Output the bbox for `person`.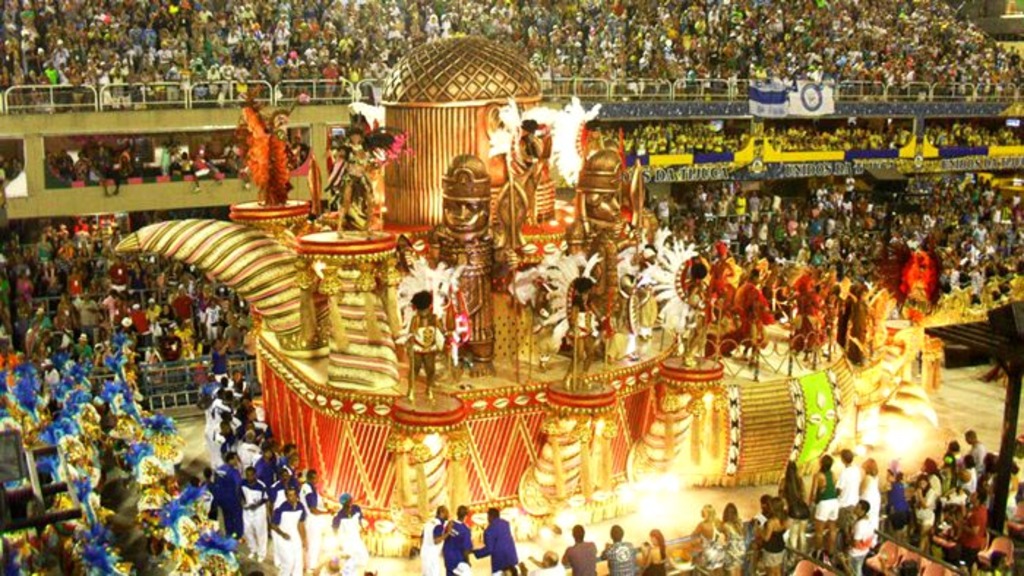
select_region(522, 553, 565, 575).
